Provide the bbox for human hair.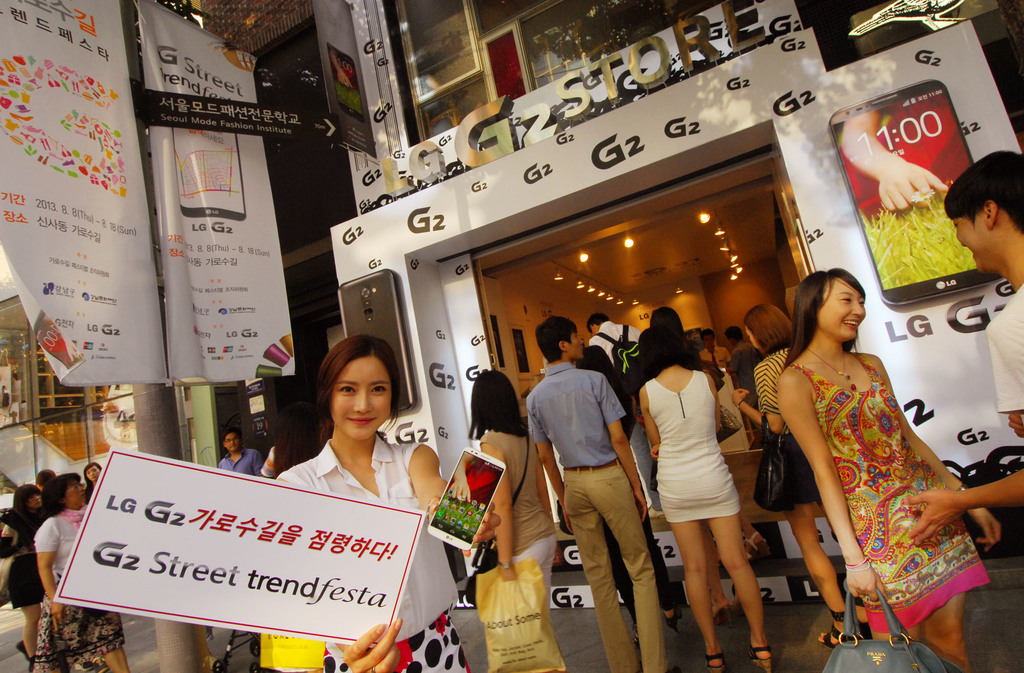
box(271, 400, 325, 478).
